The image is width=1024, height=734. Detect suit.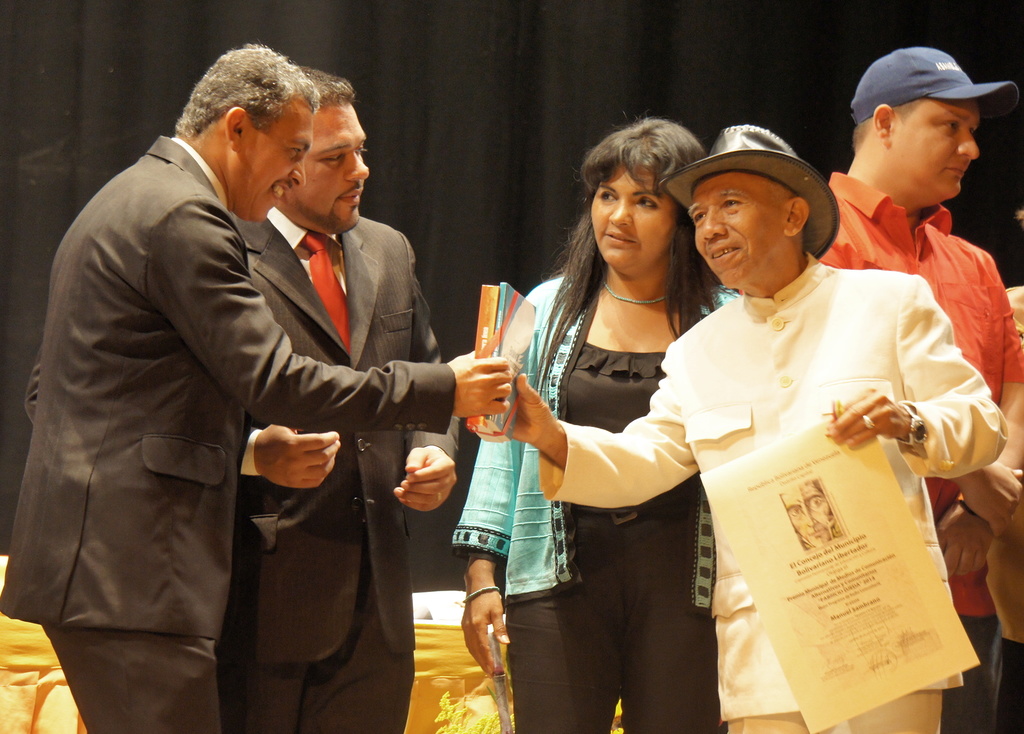
Detection: x1=56 y1=88 x2=552 y2=714.
